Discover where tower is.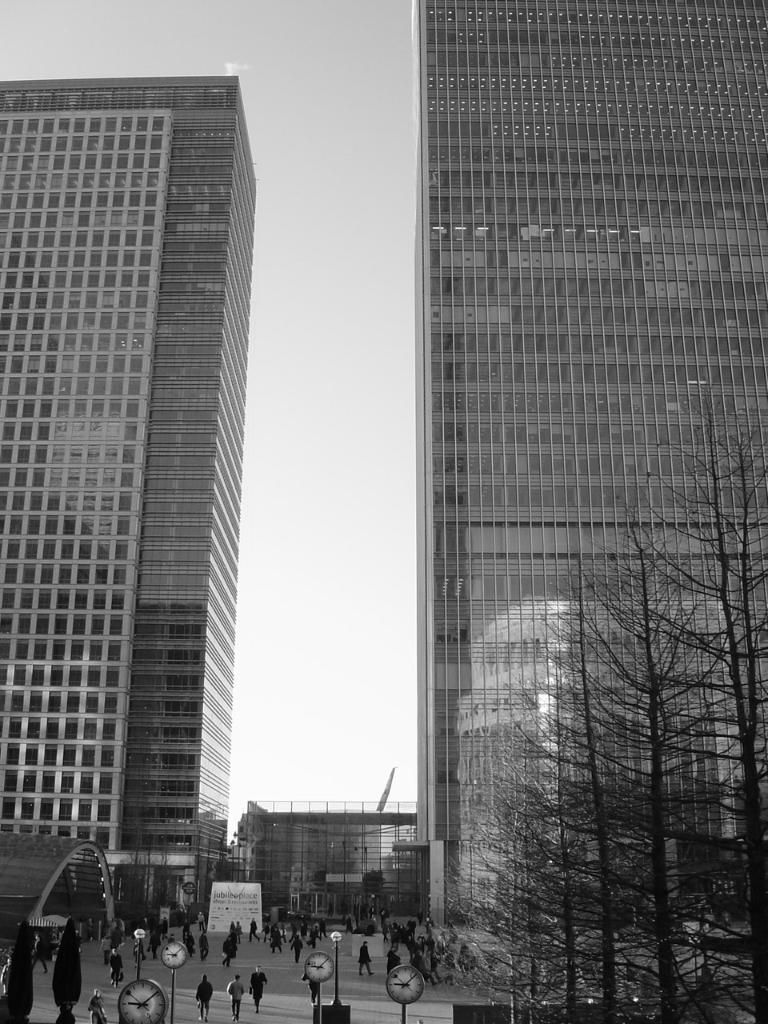
Discovered at <bbox>399, 0, 767, 994</bbox>.
